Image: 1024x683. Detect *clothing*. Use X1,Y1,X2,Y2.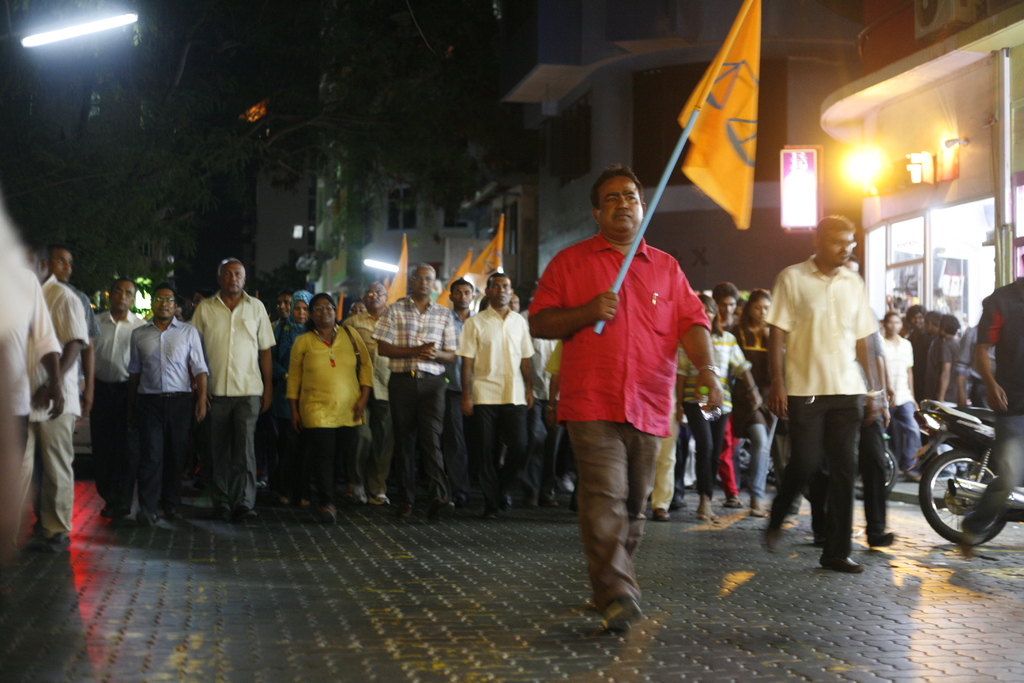
872,332,925,473.
